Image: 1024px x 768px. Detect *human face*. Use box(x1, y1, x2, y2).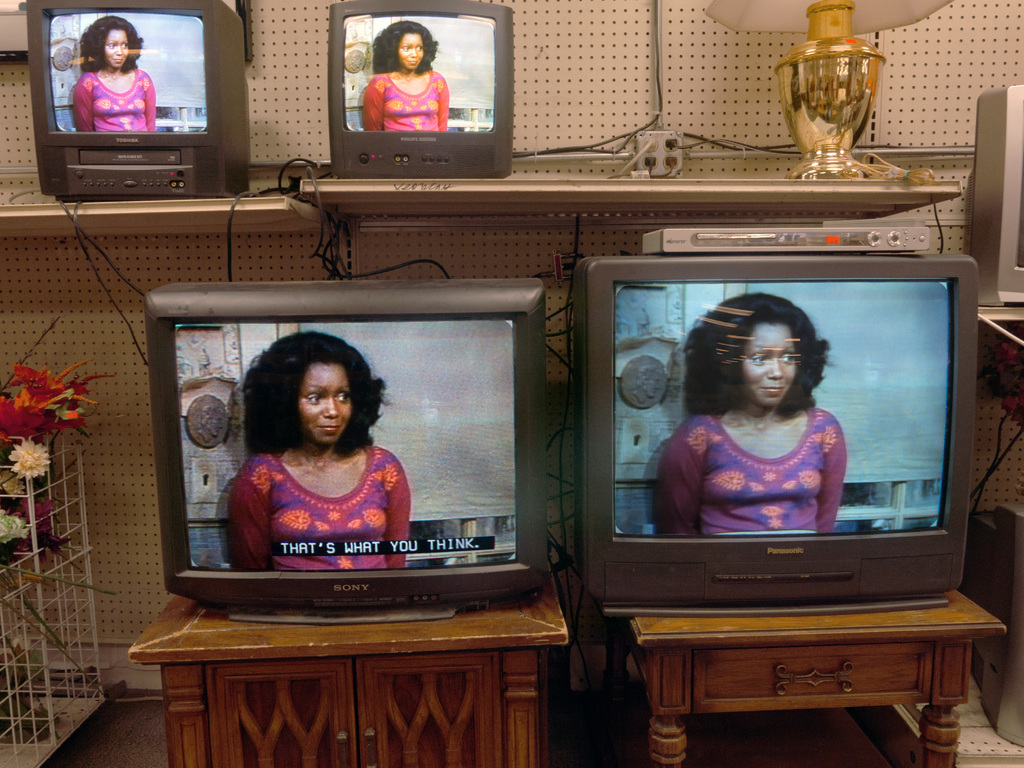
box(402, 32, 424, 72).
